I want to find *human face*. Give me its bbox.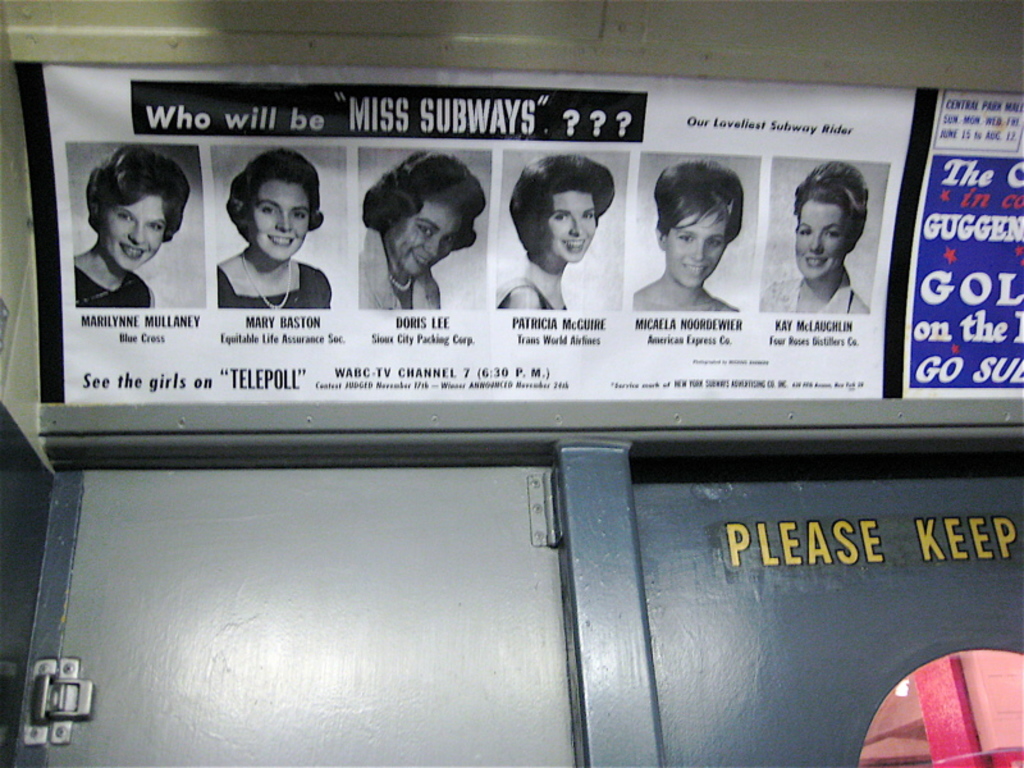
(246, 179, 315, 262).
